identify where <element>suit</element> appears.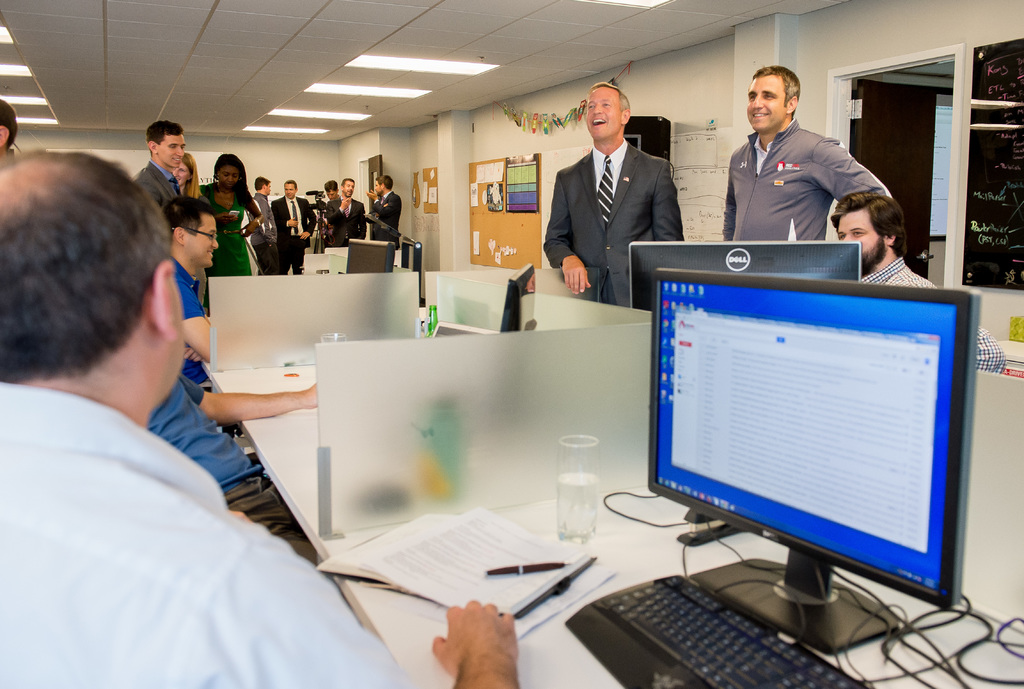
Appears at (left=553, top=85, right=689, bottom=310).
